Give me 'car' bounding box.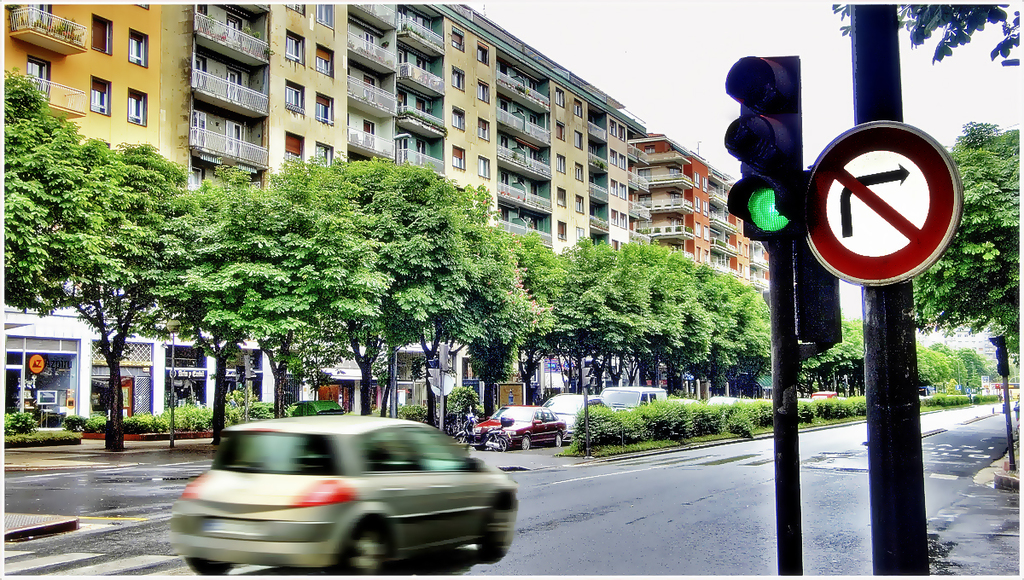
select_region(796, 394, 810, 401).
